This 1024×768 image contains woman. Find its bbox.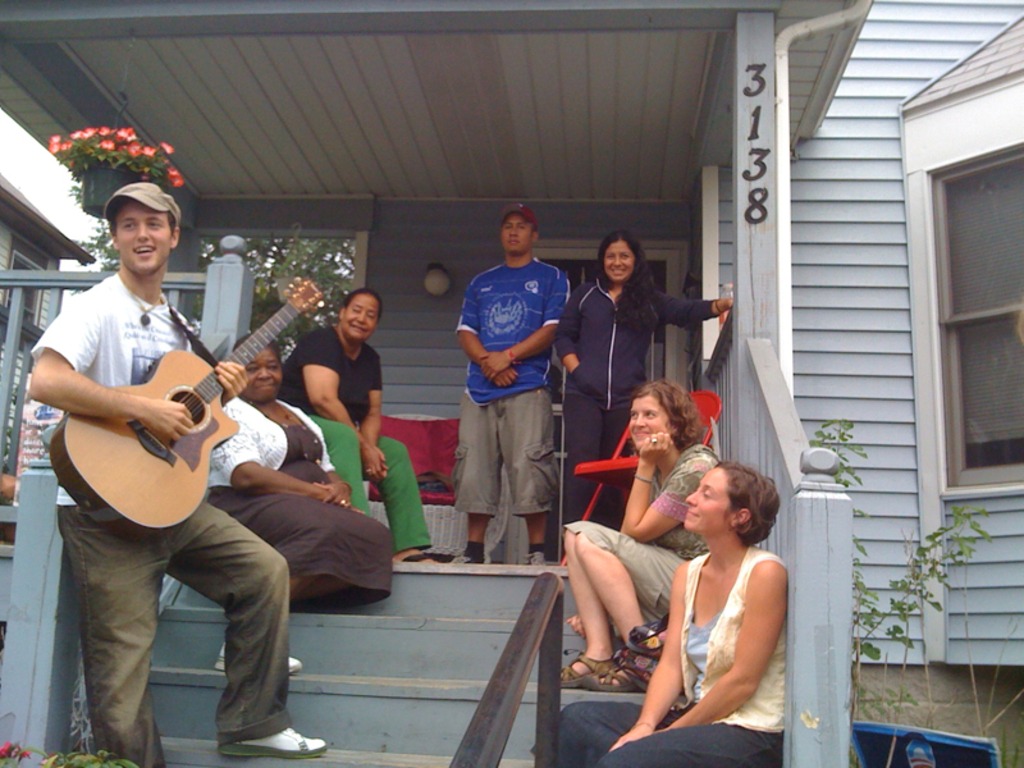
(275, 289, 435, 562).
